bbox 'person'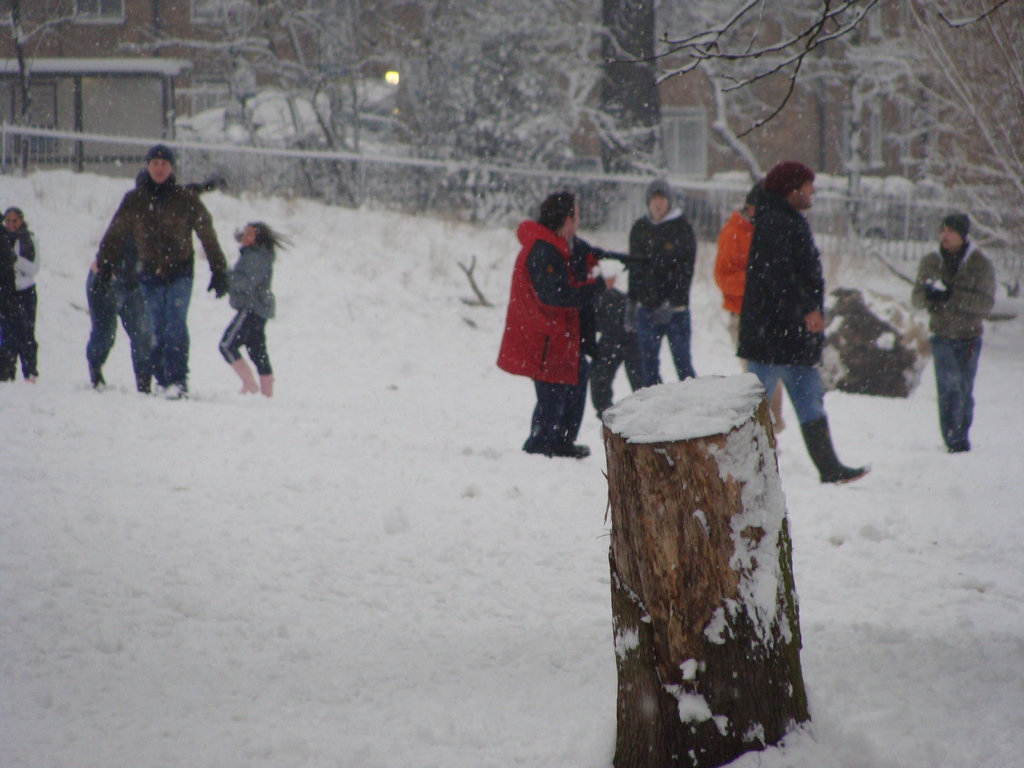
84 219 150 392
